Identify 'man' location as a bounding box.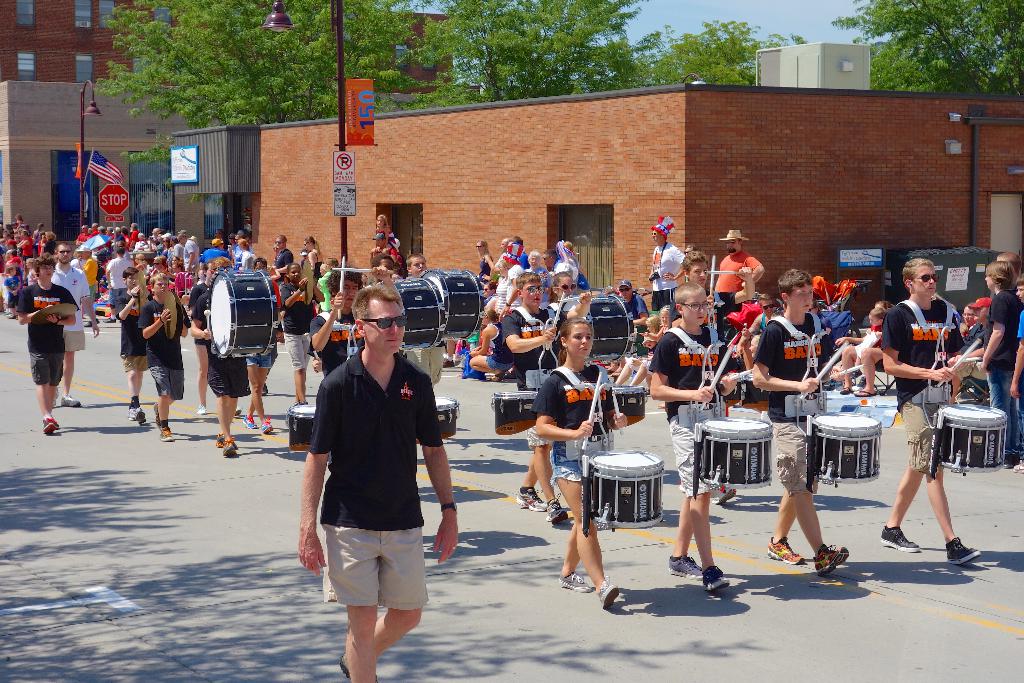
bbox(193, 232, 232, 262).
